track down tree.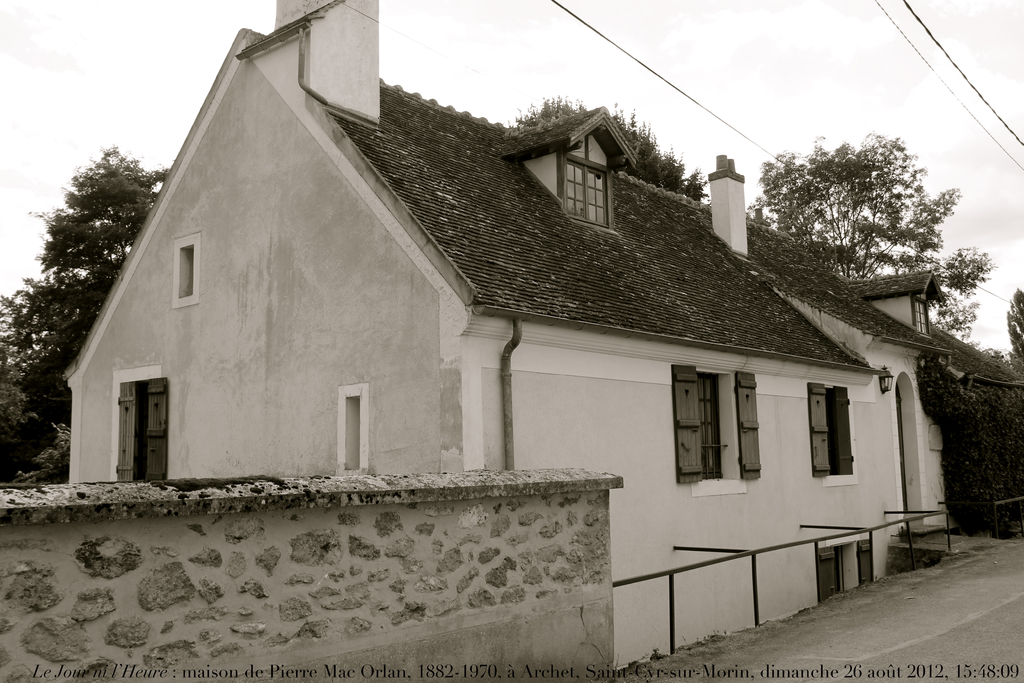
Tracked to <box>745,132,981,347</box>.
